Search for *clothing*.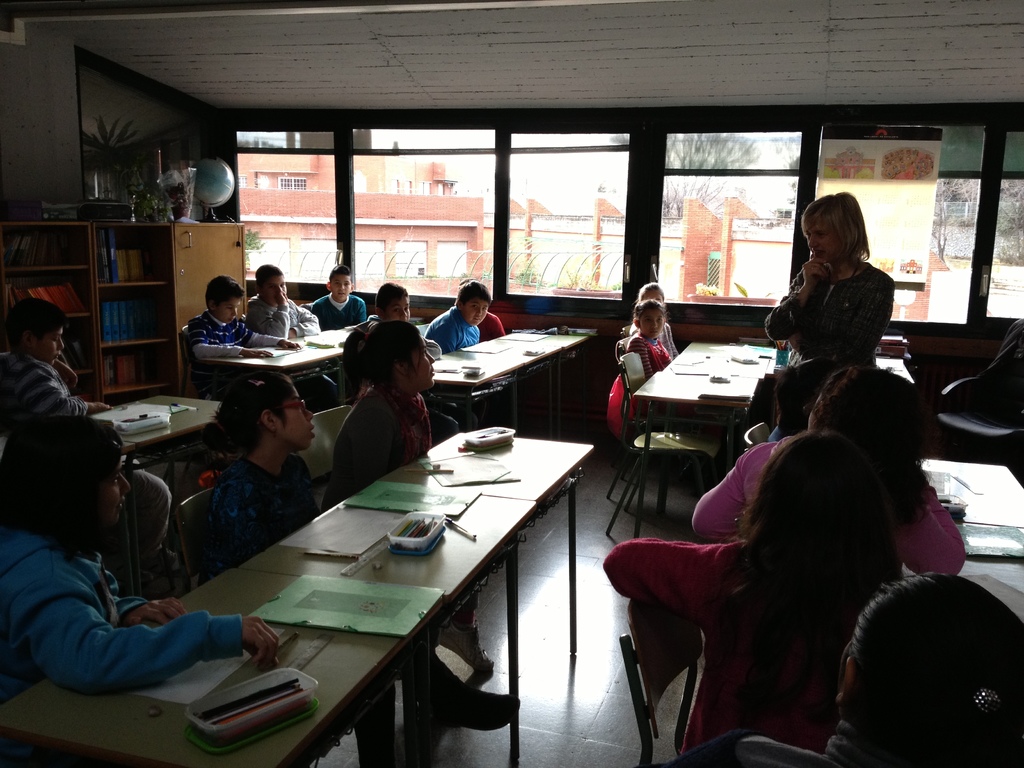
Found at 608:328:671:436.
